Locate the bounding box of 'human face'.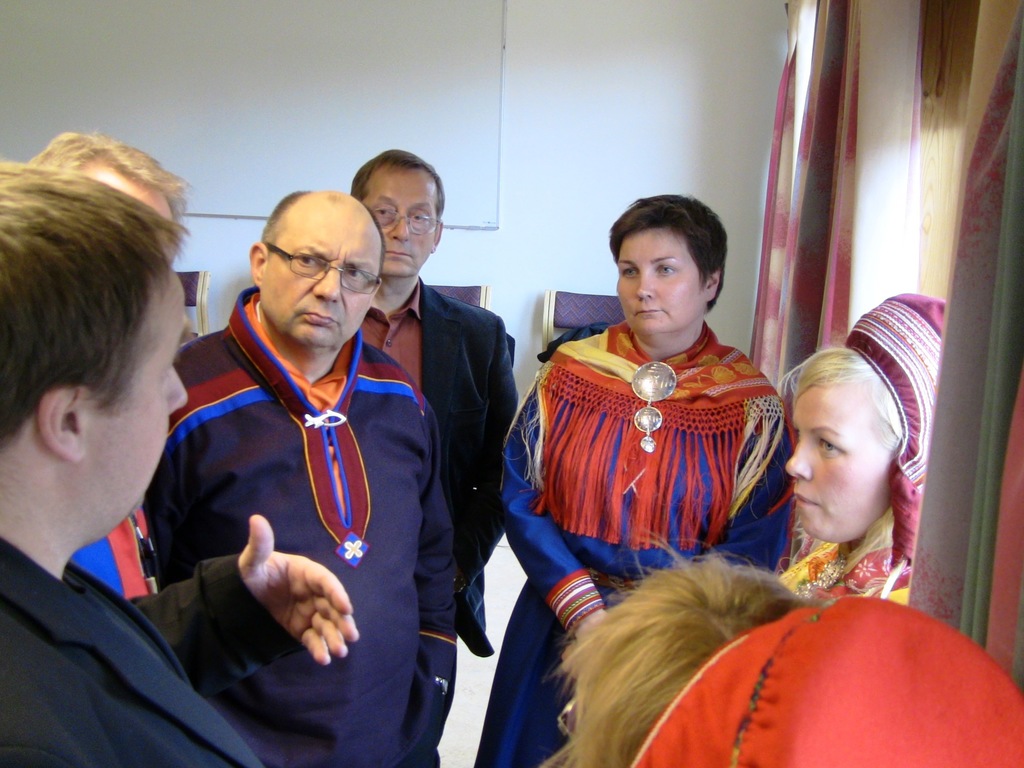
Bounding box: left=88, top=268, right=193, bottom=527.
